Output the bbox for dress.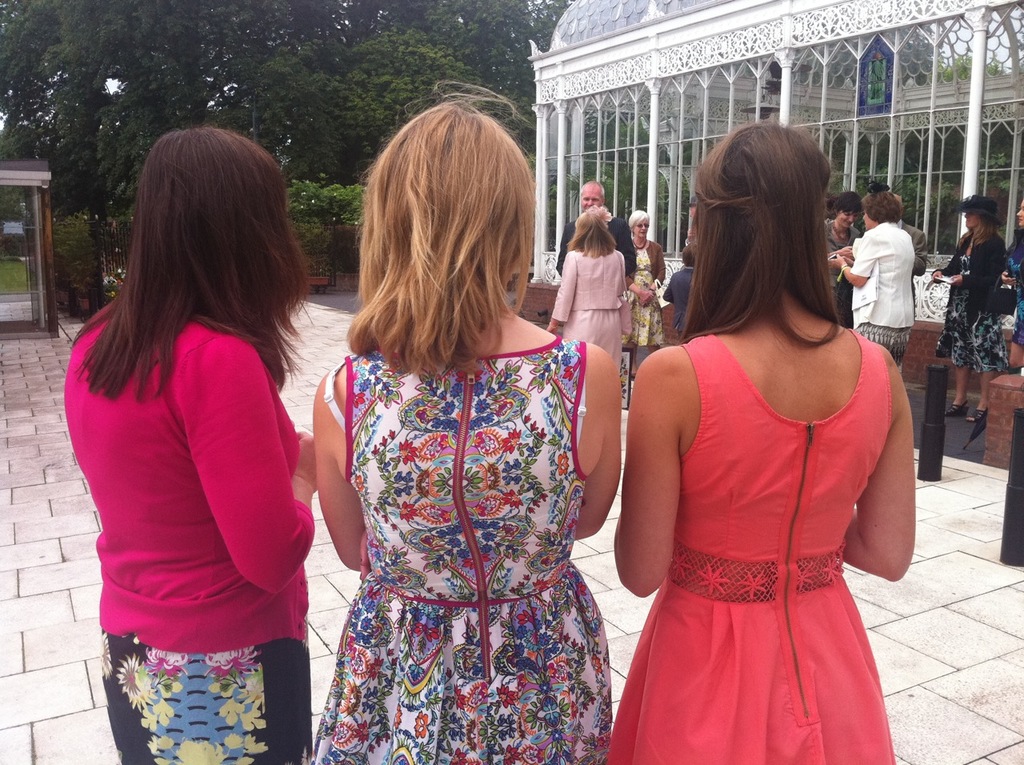
bbox(310, 334, 616, 764).
